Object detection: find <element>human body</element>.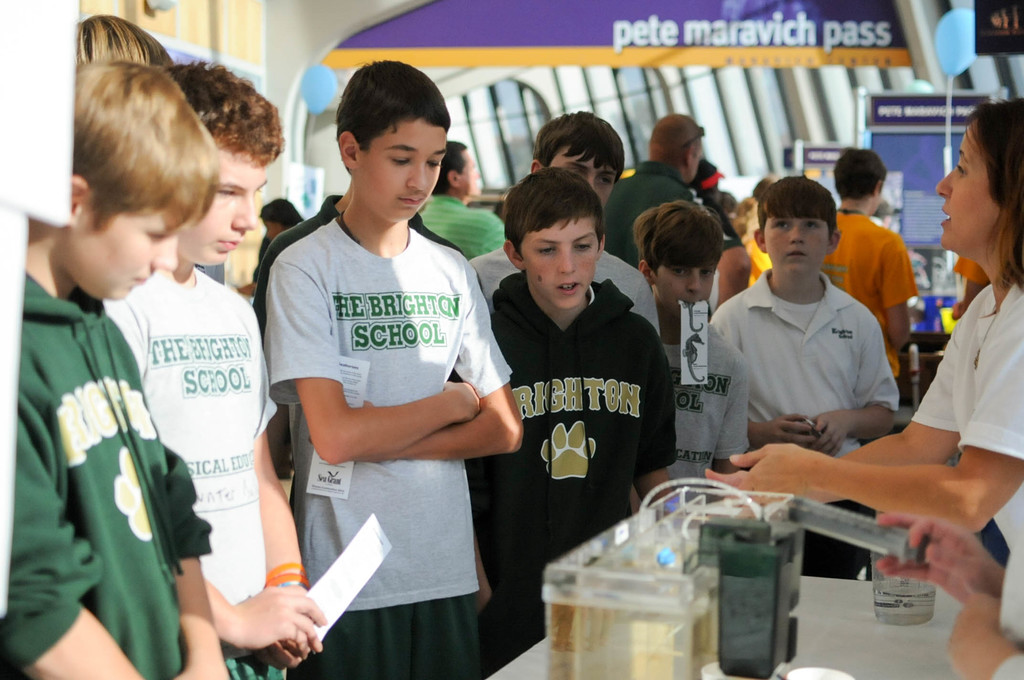
(721,273,1023,652).
